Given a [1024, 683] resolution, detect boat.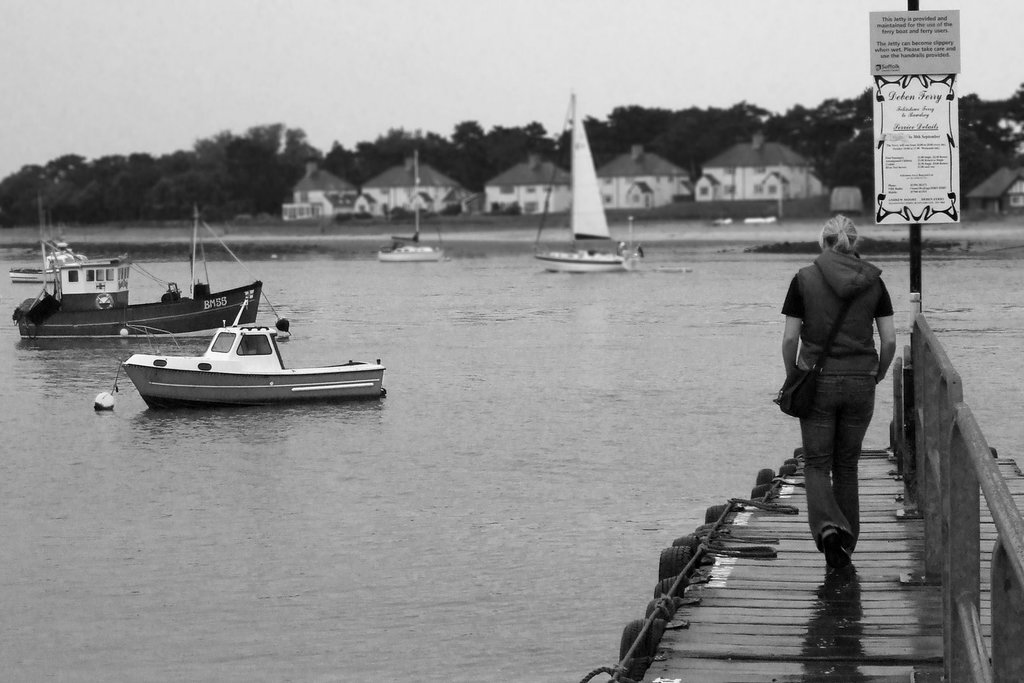
box(13, 205, 263, 336).
